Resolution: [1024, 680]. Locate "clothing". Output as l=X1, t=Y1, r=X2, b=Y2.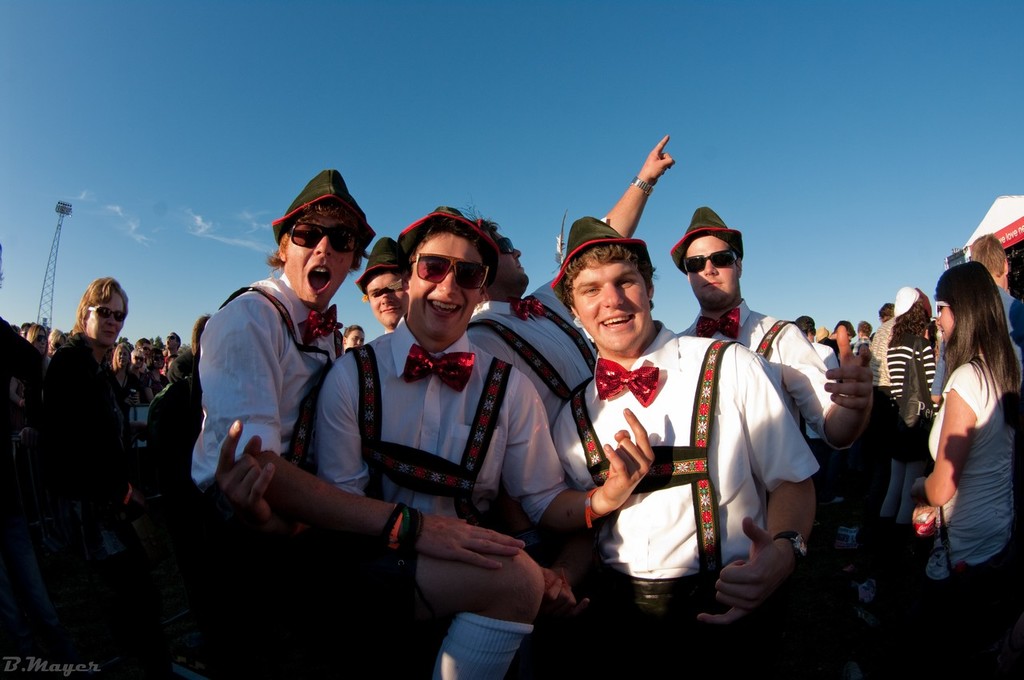
l=456, t=286, r=598, b=434.
